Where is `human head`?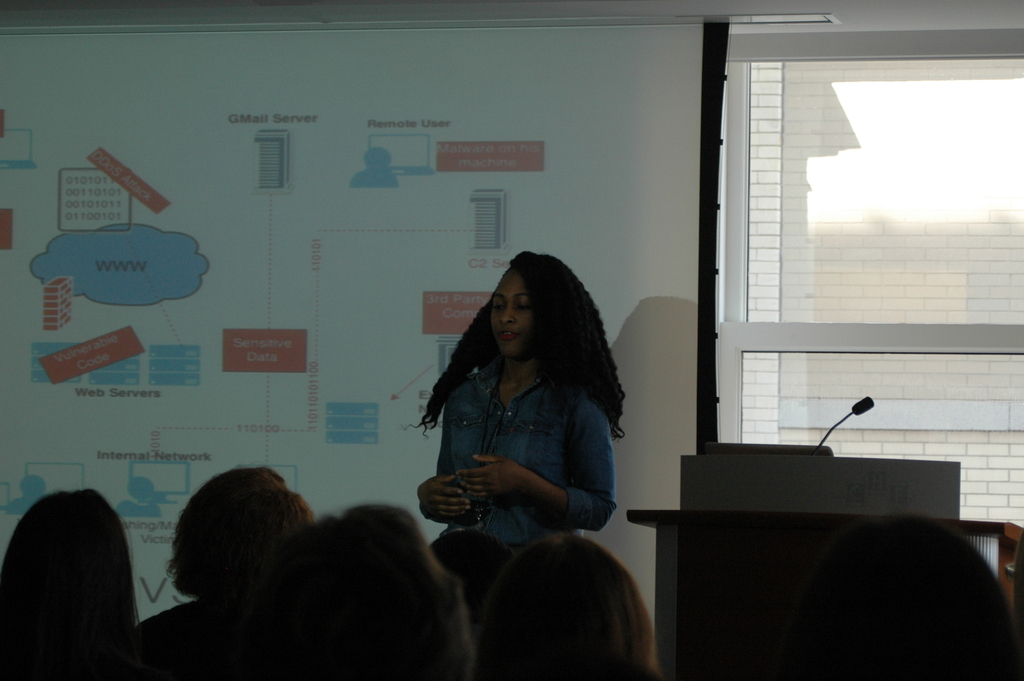
bbox(467, 524, 650, 680).
